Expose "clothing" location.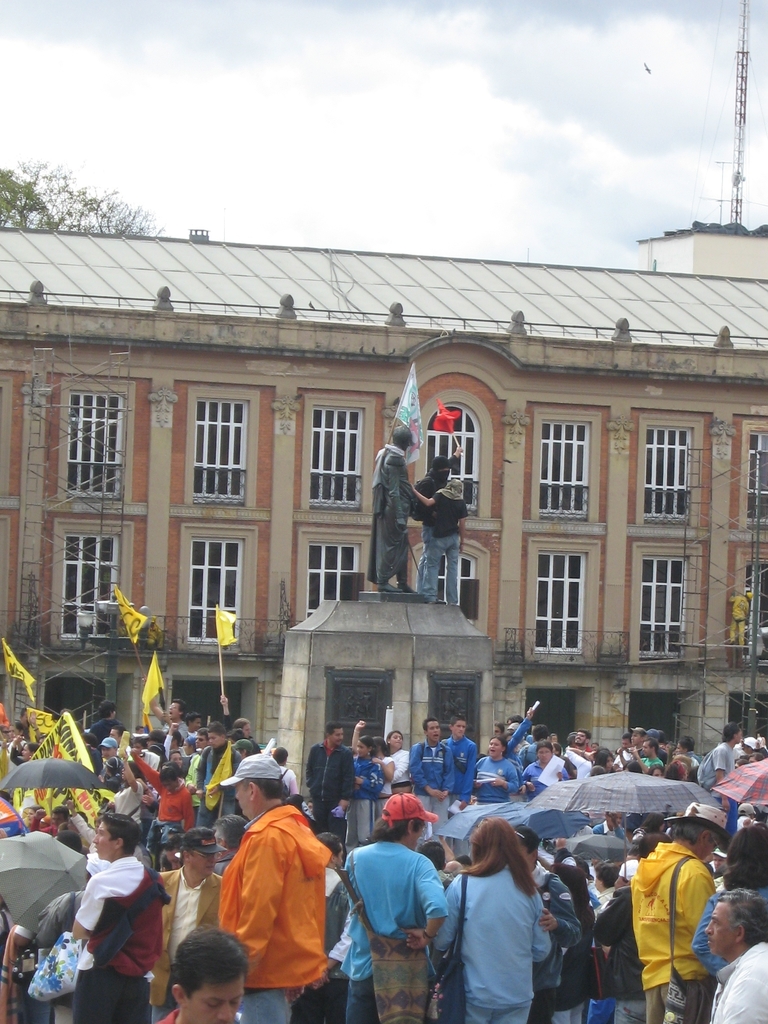
Exposed at crop(410, 471, 469, 604).
